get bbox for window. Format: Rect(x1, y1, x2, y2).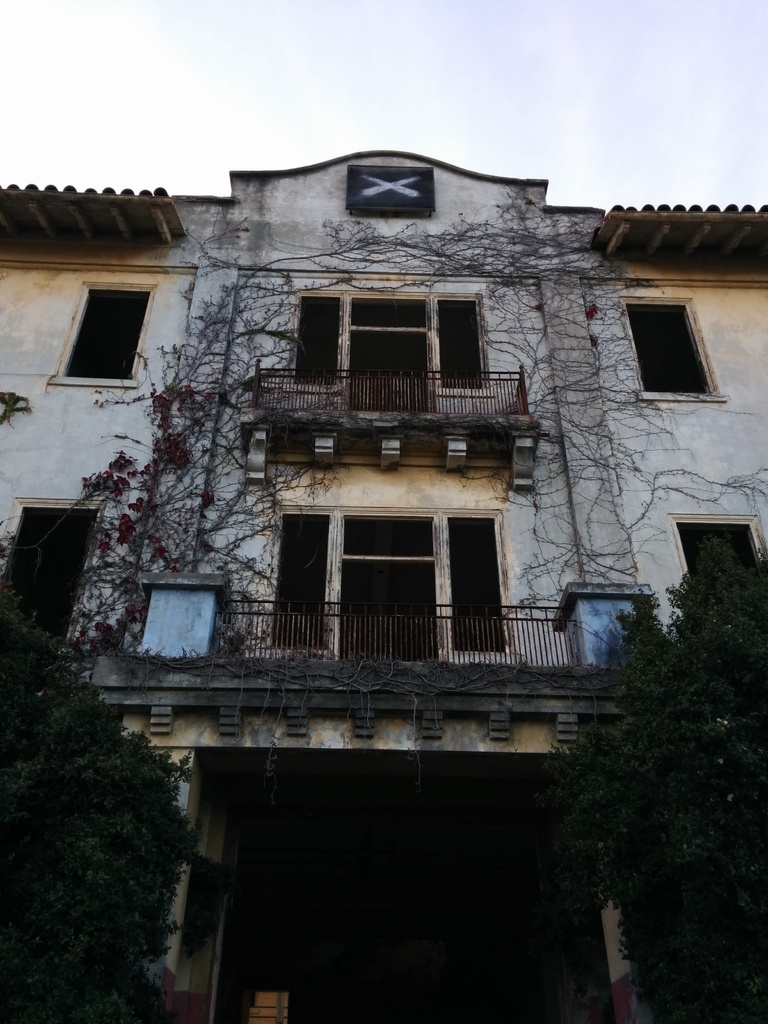
Rect(133, 593, 217, 660).
